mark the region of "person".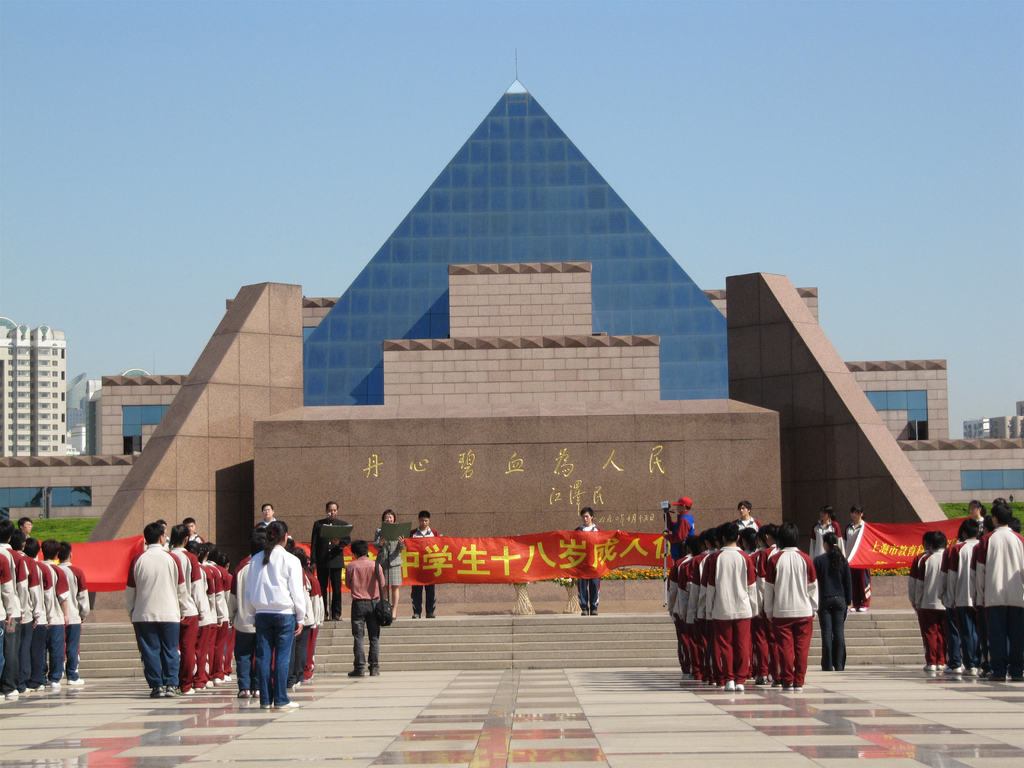
Region: 339 539 400 679.
